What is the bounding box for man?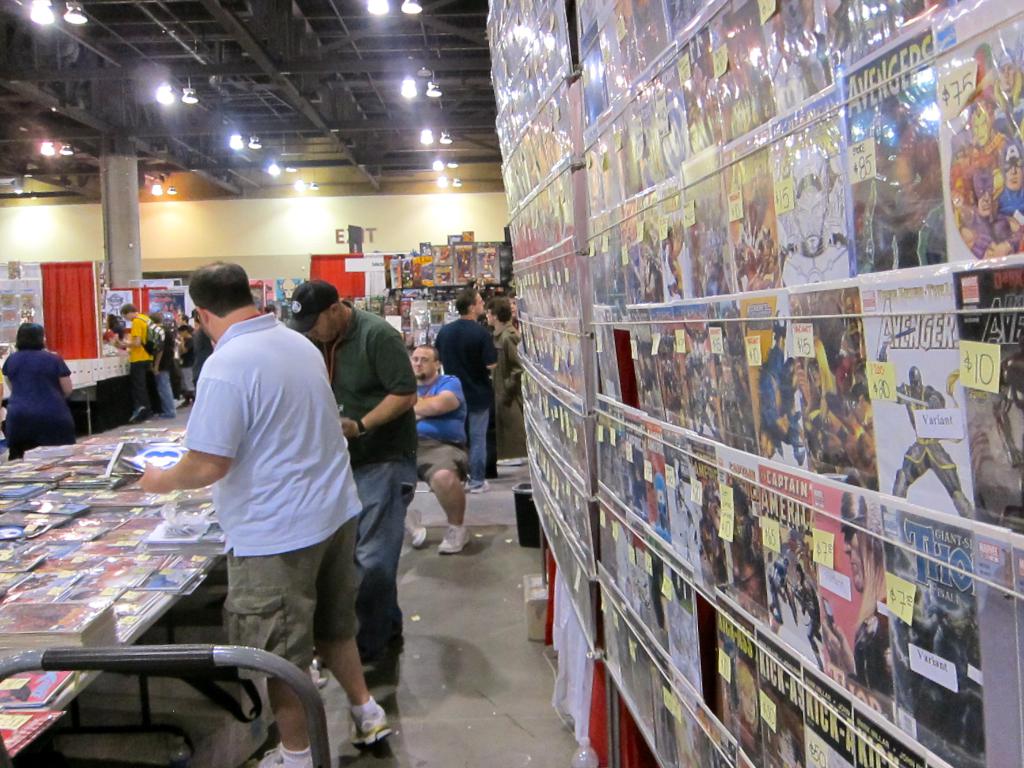
x1=120 y1=302 x2=156 y2=421.
